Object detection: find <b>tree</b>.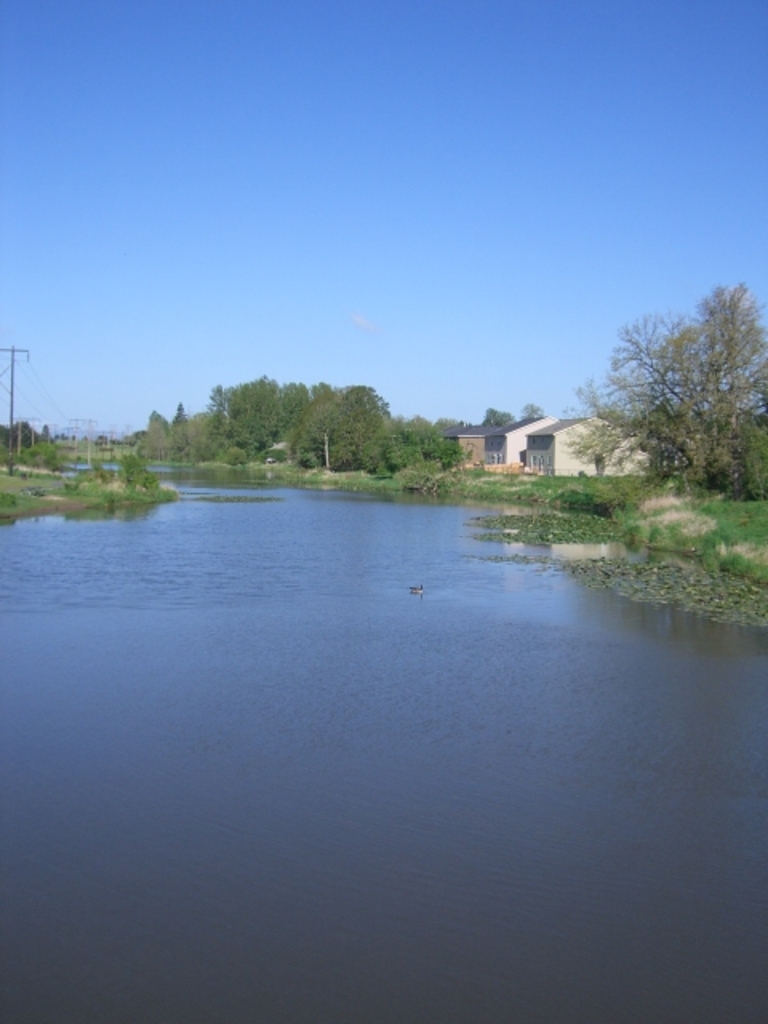
bbox(294, 376, 402, 466).
